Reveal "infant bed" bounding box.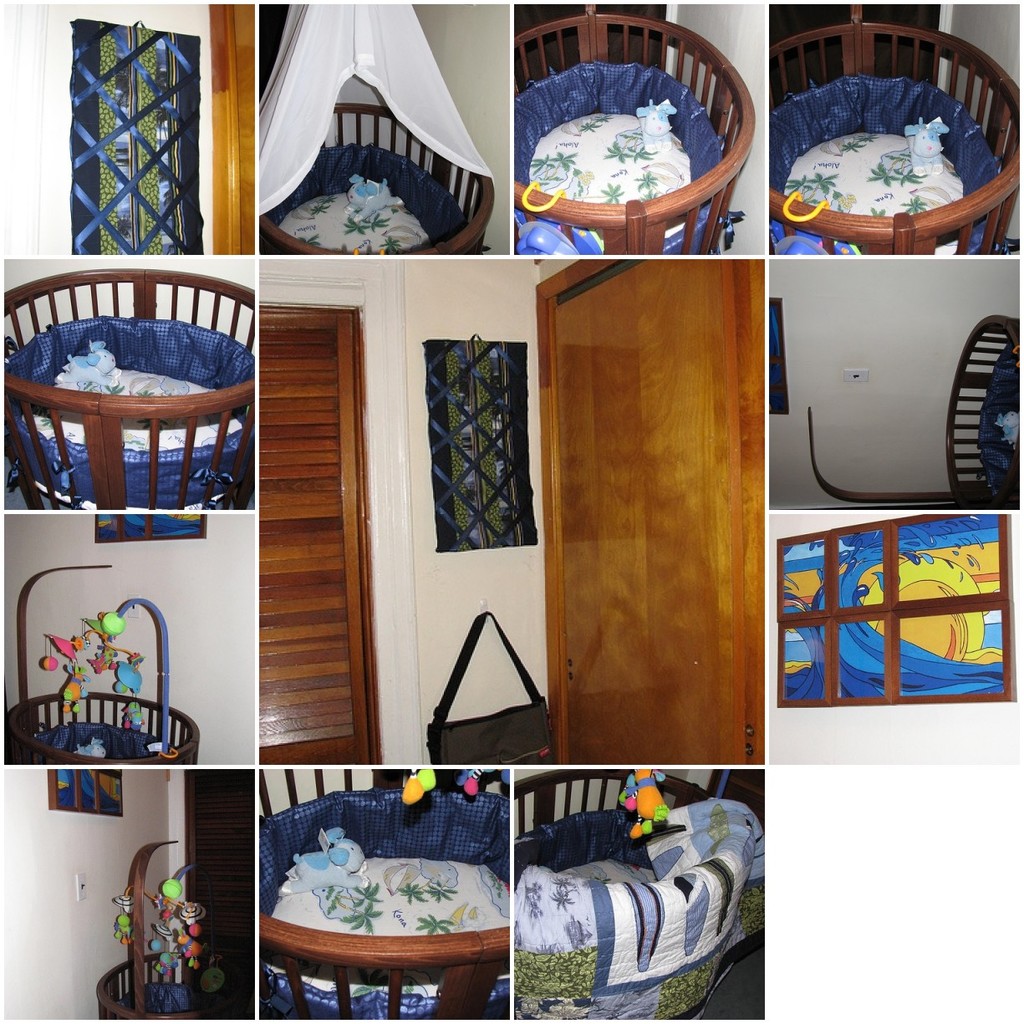
Revealed: select_region(509, 0, 754, 251).
